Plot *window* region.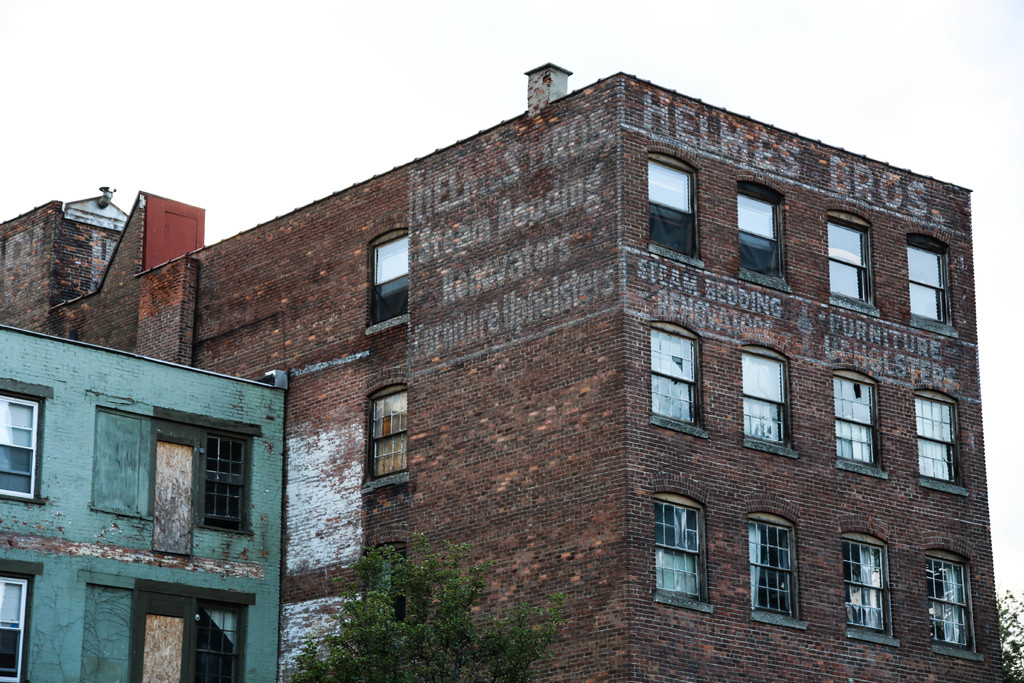
Plotted at bbox(367, 383, 413, 477).
